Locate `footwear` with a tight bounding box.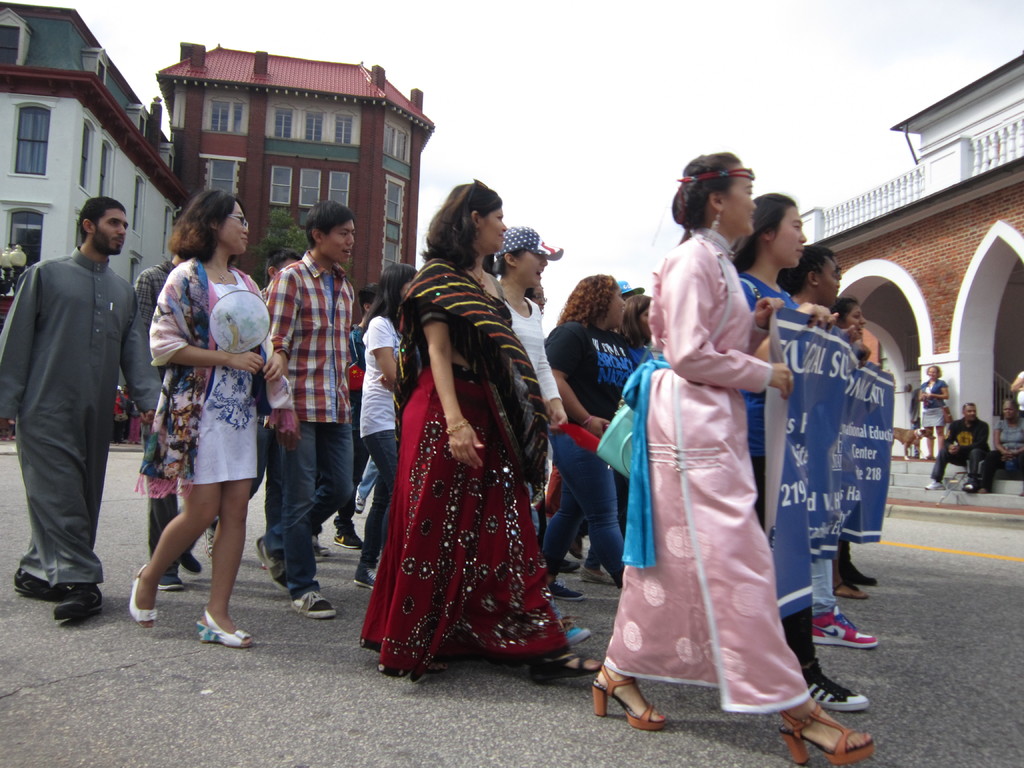
(255,534,286,593).
